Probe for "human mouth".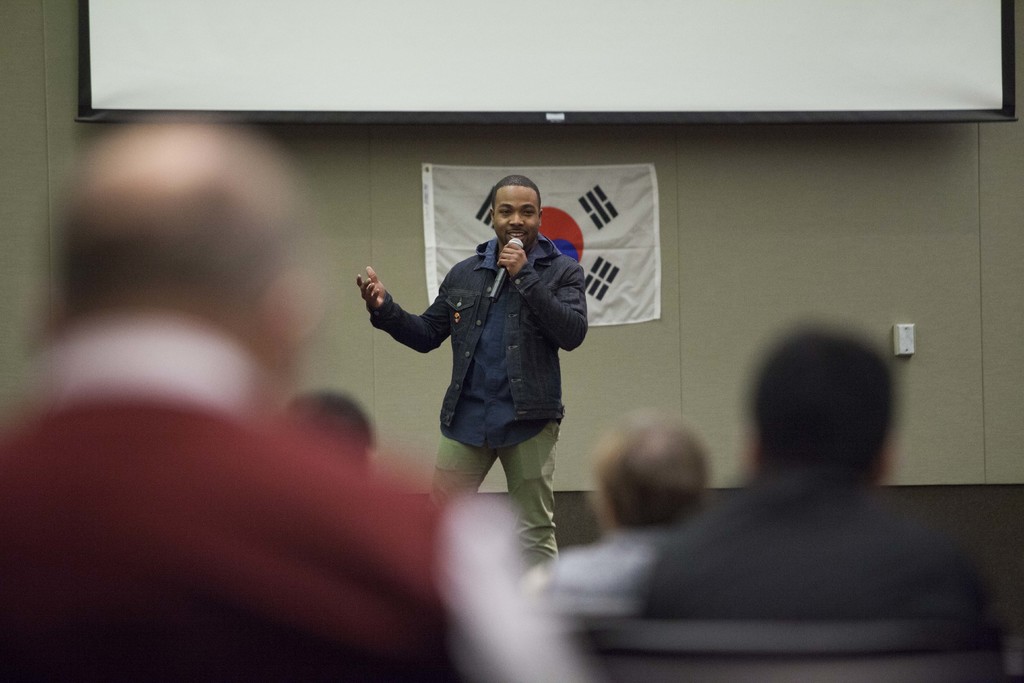
Probe result: l=506, t=232, r=529, b=238.
